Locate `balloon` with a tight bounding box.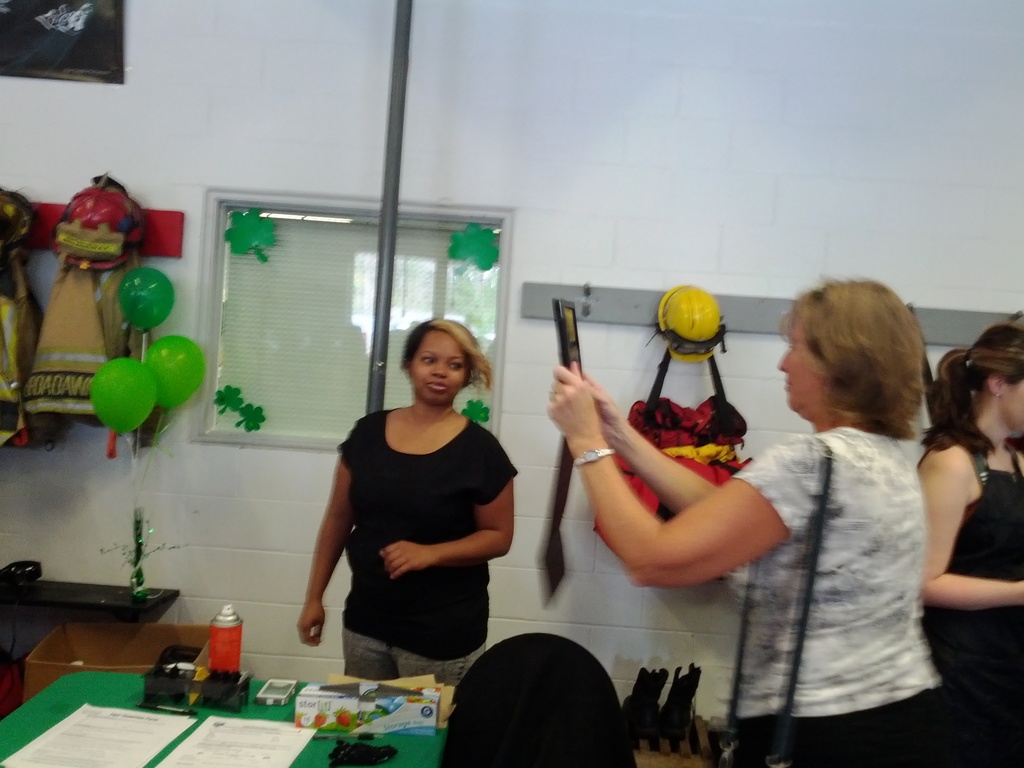
x1=87, y1=357, x2=157, y2=434.
